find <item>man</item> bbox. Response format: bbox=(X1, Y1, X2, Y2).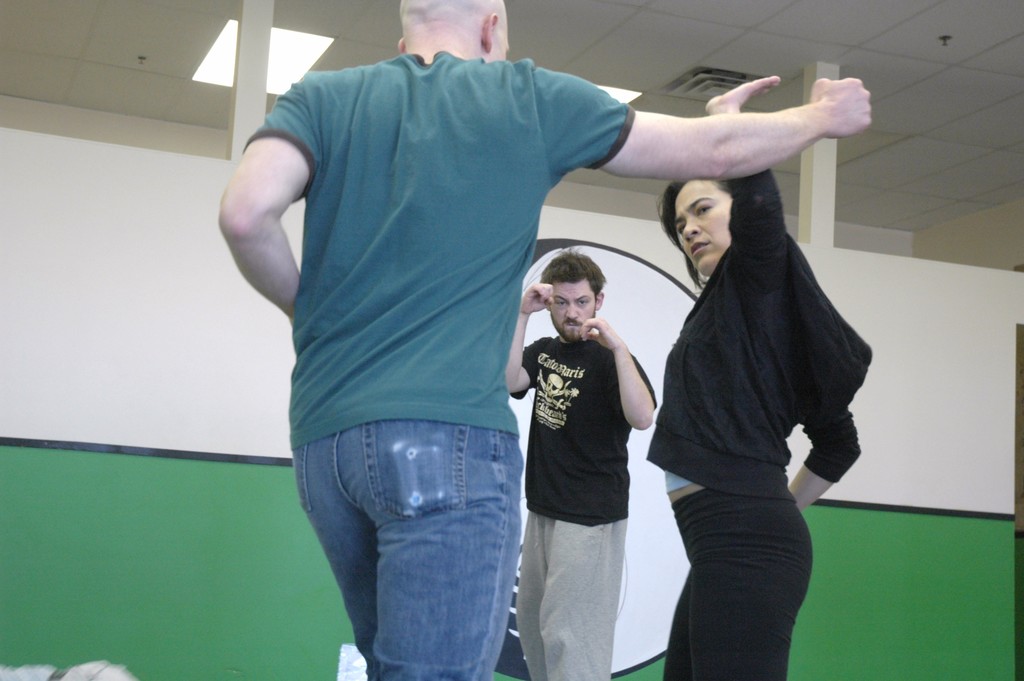
bbox=(206, 0, 875, 680).
